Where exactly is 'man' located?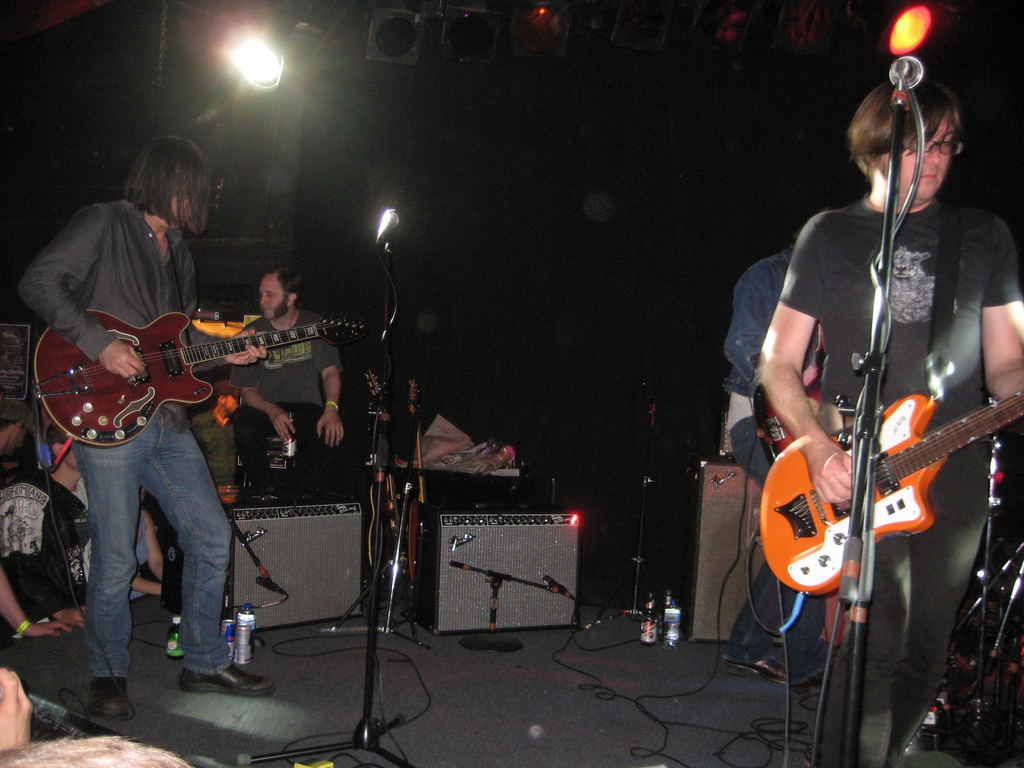
Its bounding box is x1=756, y1=73, x2=1021, y2=757.
